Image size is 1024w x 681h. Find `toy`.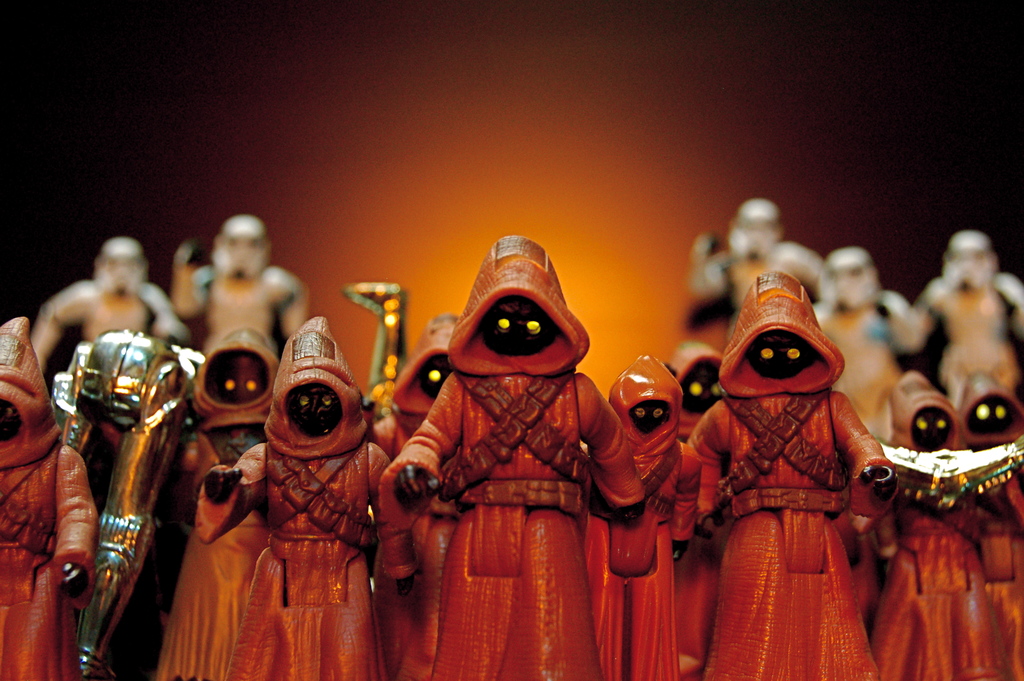
crop(913, 230, 1023, 410).
